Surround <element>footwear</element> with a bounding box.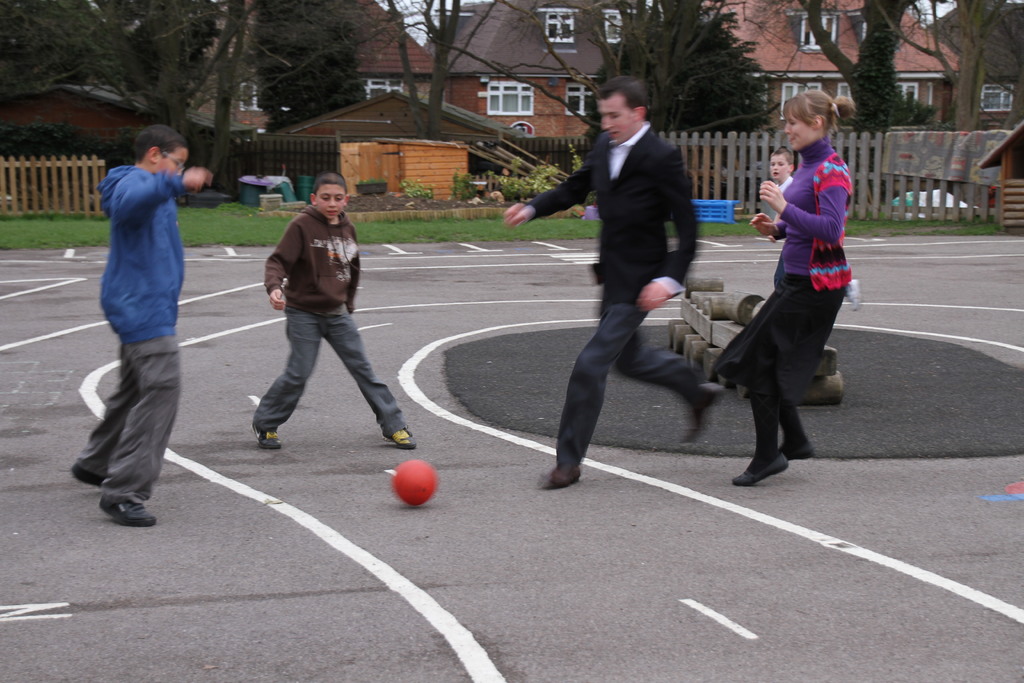
{"left": 845, "top": 273, "right": 860, "bottom": 311}.
